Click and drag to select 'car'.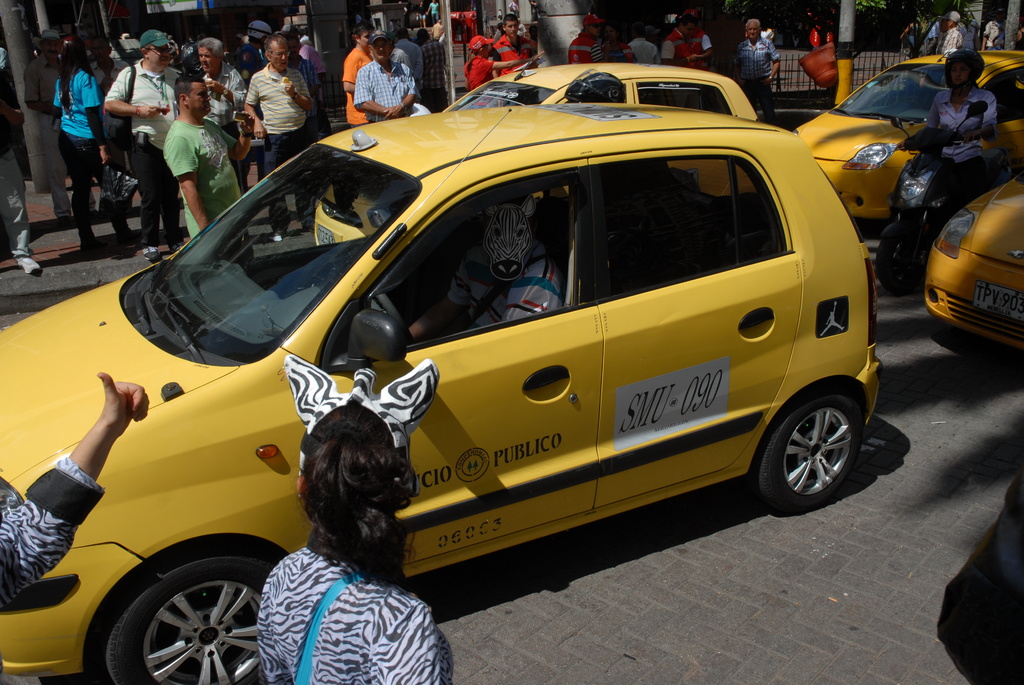
Selection: left=910, top=177, right=1023, bottom=377.
